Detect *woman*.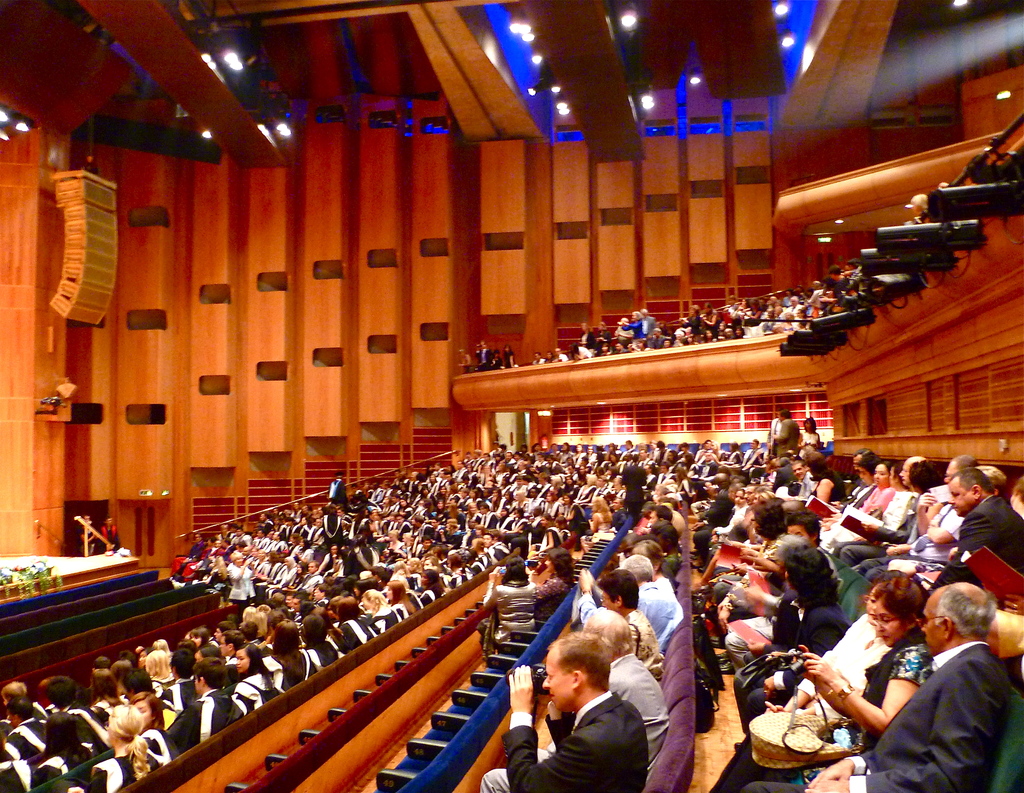
Detected at BBox(81, 698, 173, 792).
